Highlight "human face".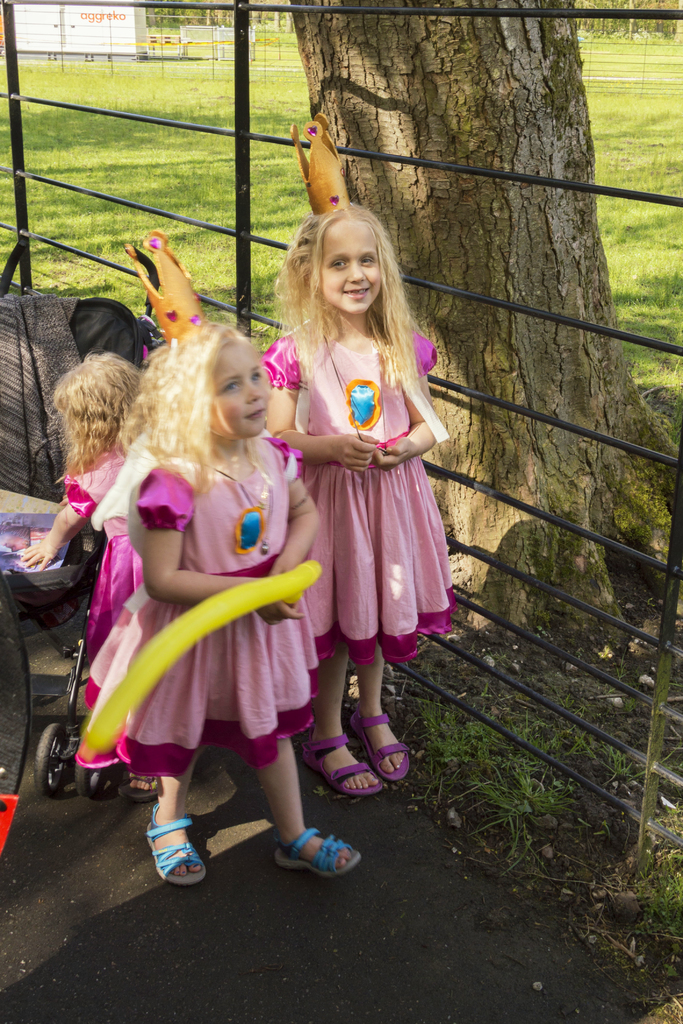
Highlighted region: locate(210, 339, 265, 436).
